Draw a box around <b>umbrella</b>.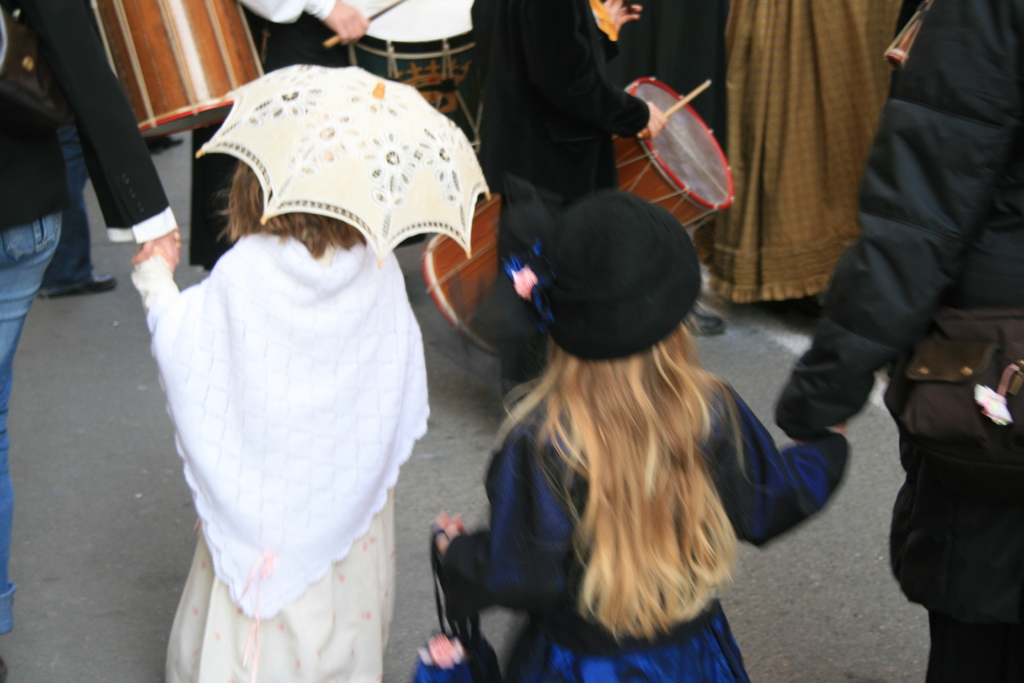
{"left": 138, "top": 56, "right": 492, "bottom": 358}.
